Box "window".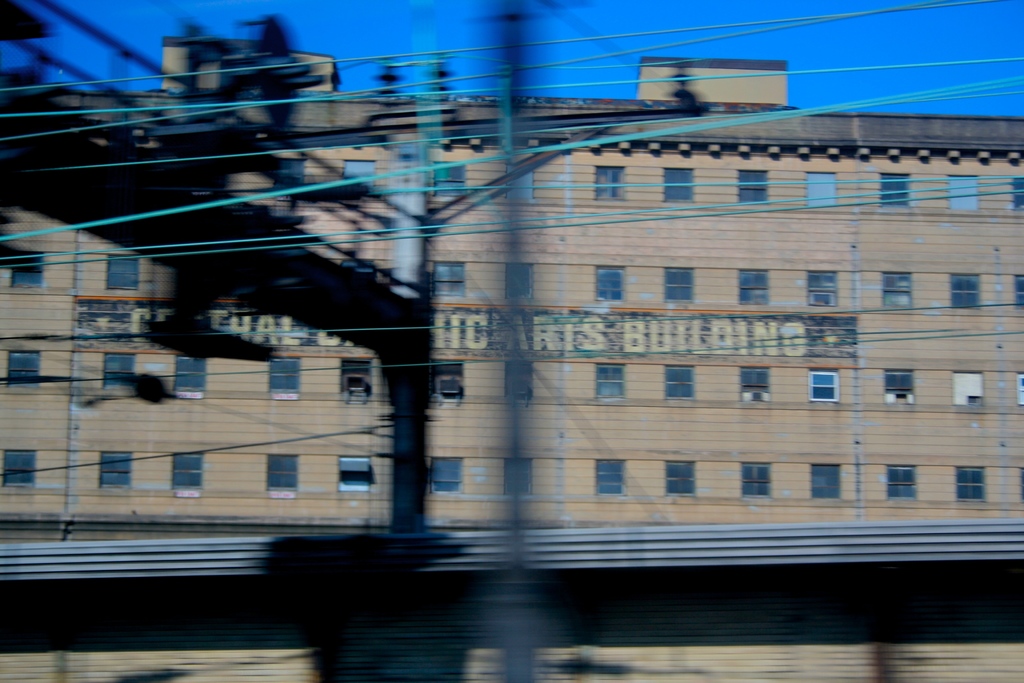
bbox(173, 353, 202, 393).
